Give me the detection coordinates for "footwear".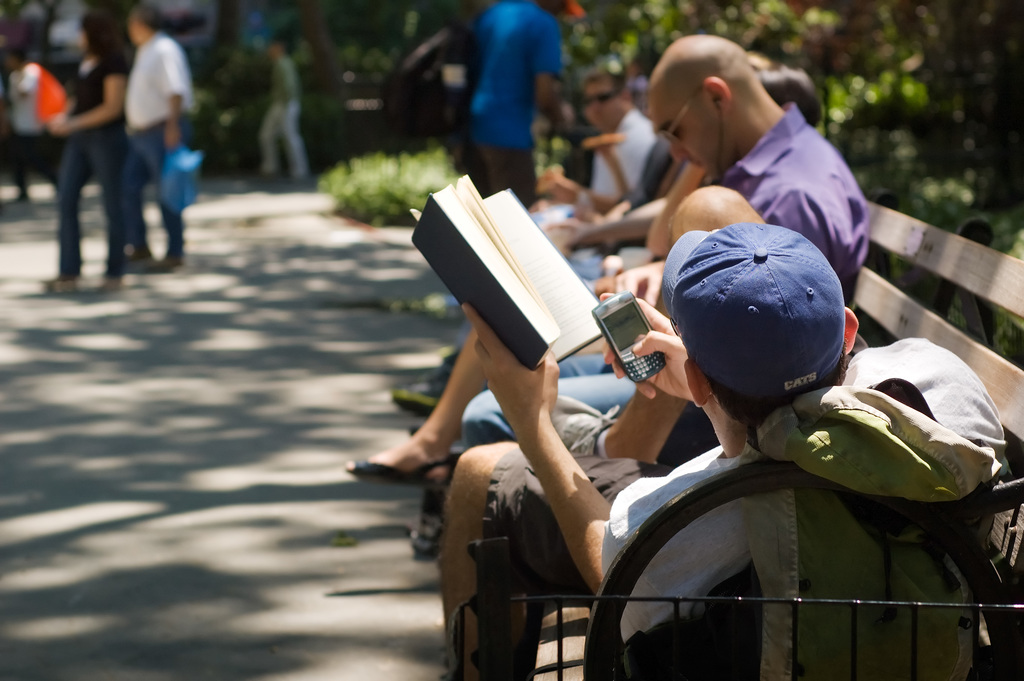
box(342, 454, 454, 486).
